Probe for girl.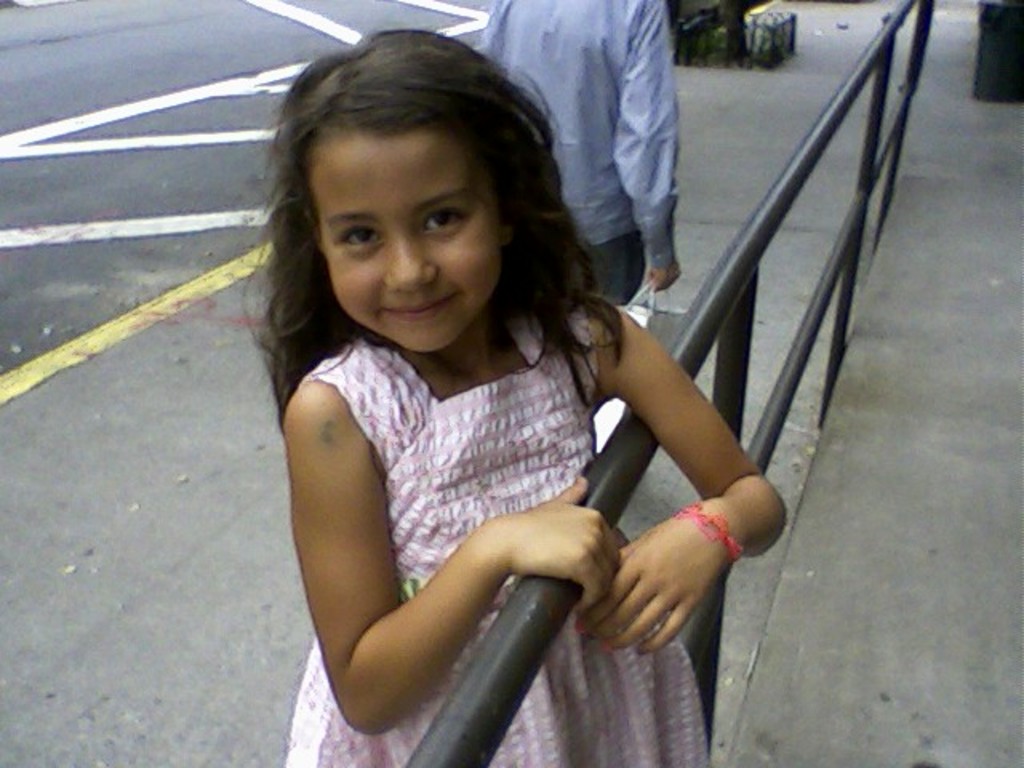
Probe result: region(278, 8, 790, 766).
